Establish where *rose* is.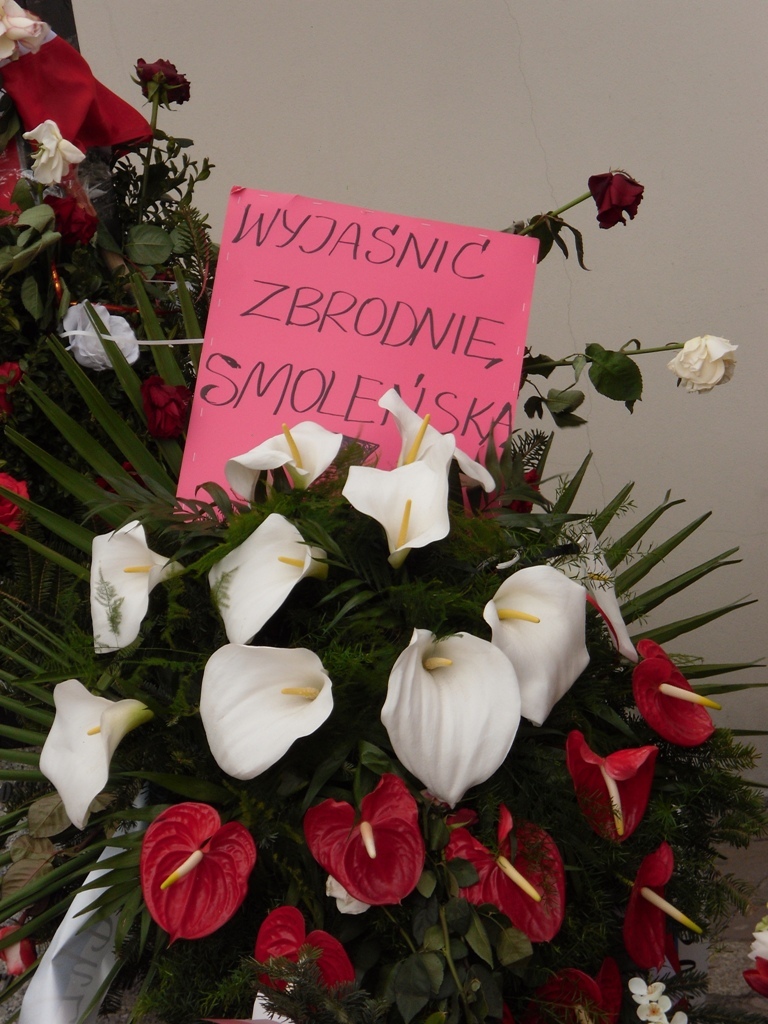
Established at (x1=40, y1=192, x2=93, y2=251).
